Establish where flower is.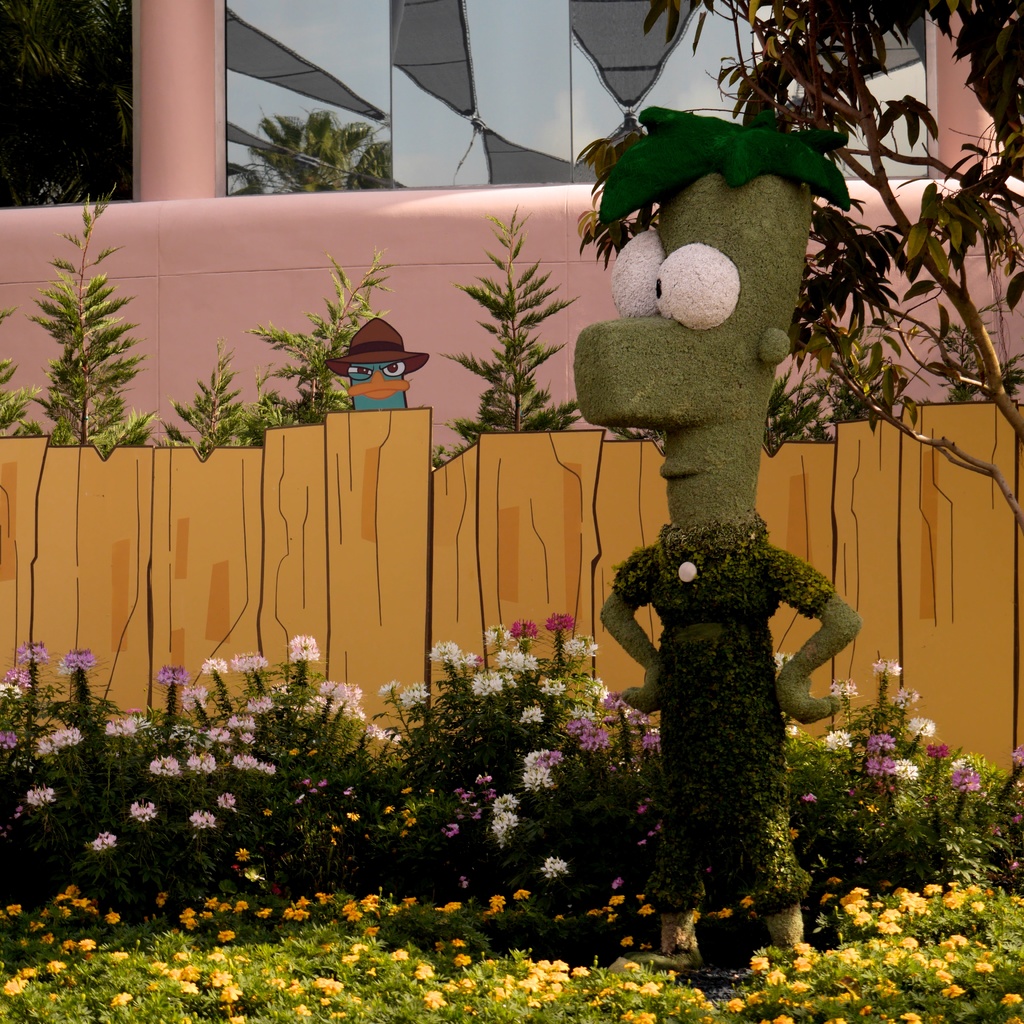
Established at select_region(639, 902, 653, 920).
